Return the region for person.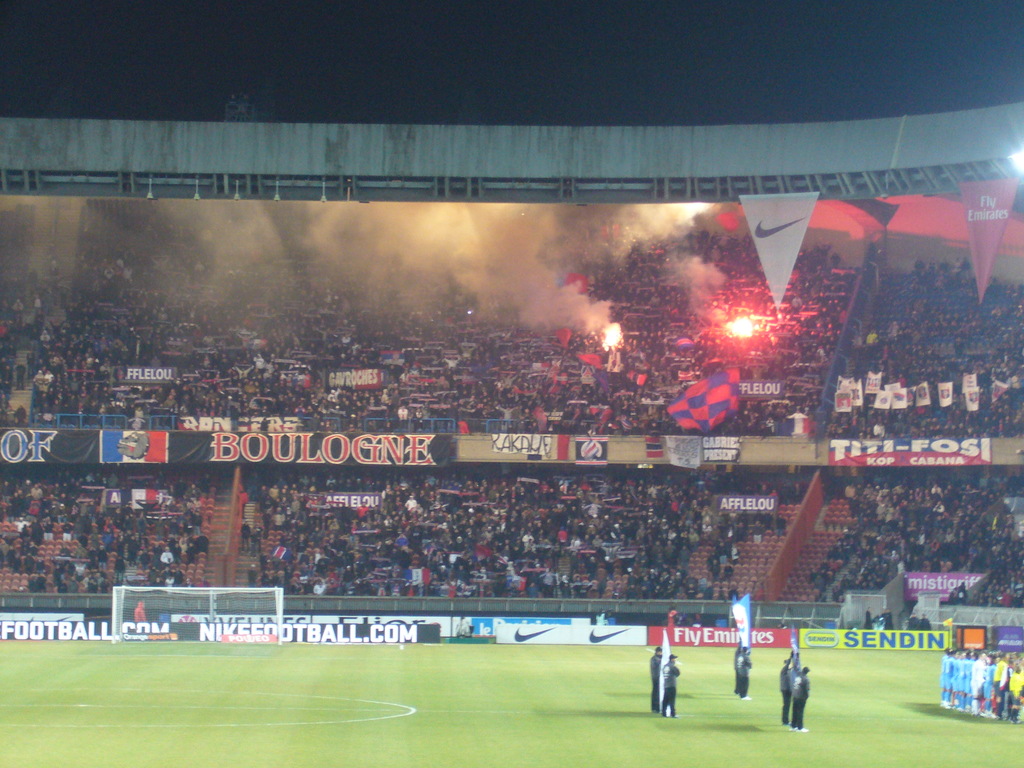
[134,600,149,622].
